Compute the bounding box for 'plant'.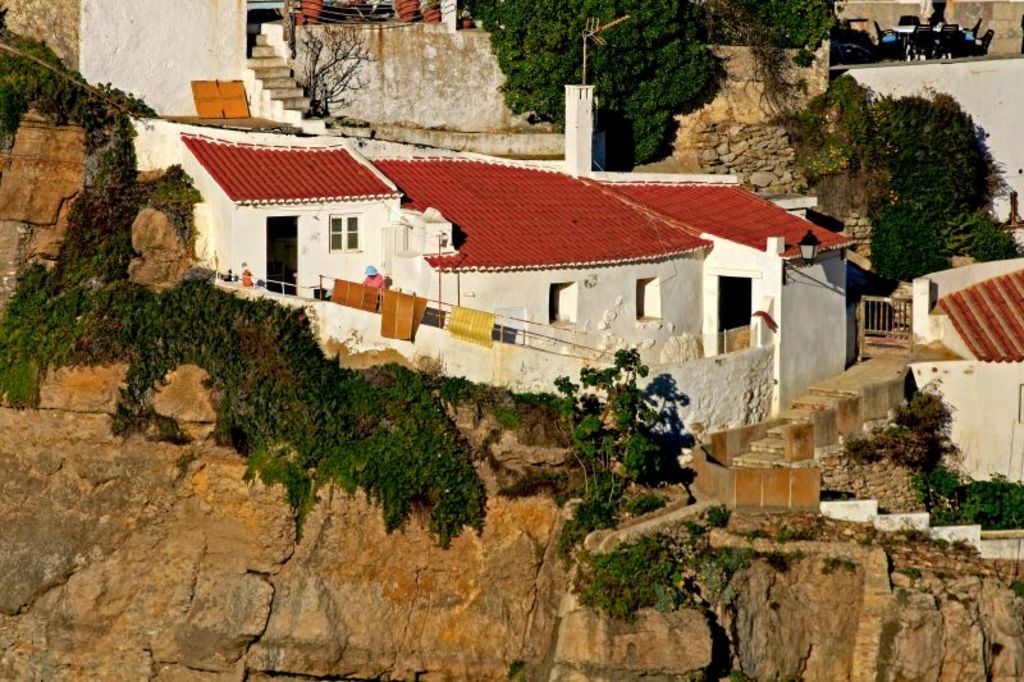
[1005,581,1023,598].
